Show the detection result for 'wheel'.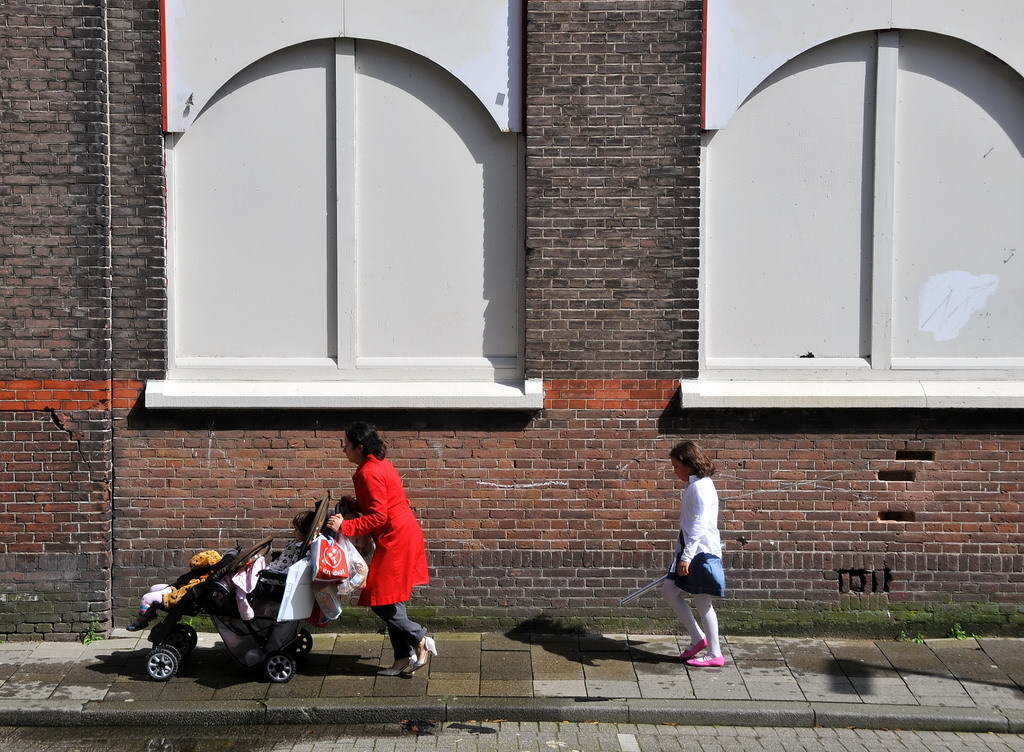
<region>141, 648, 176, 681</region>.
